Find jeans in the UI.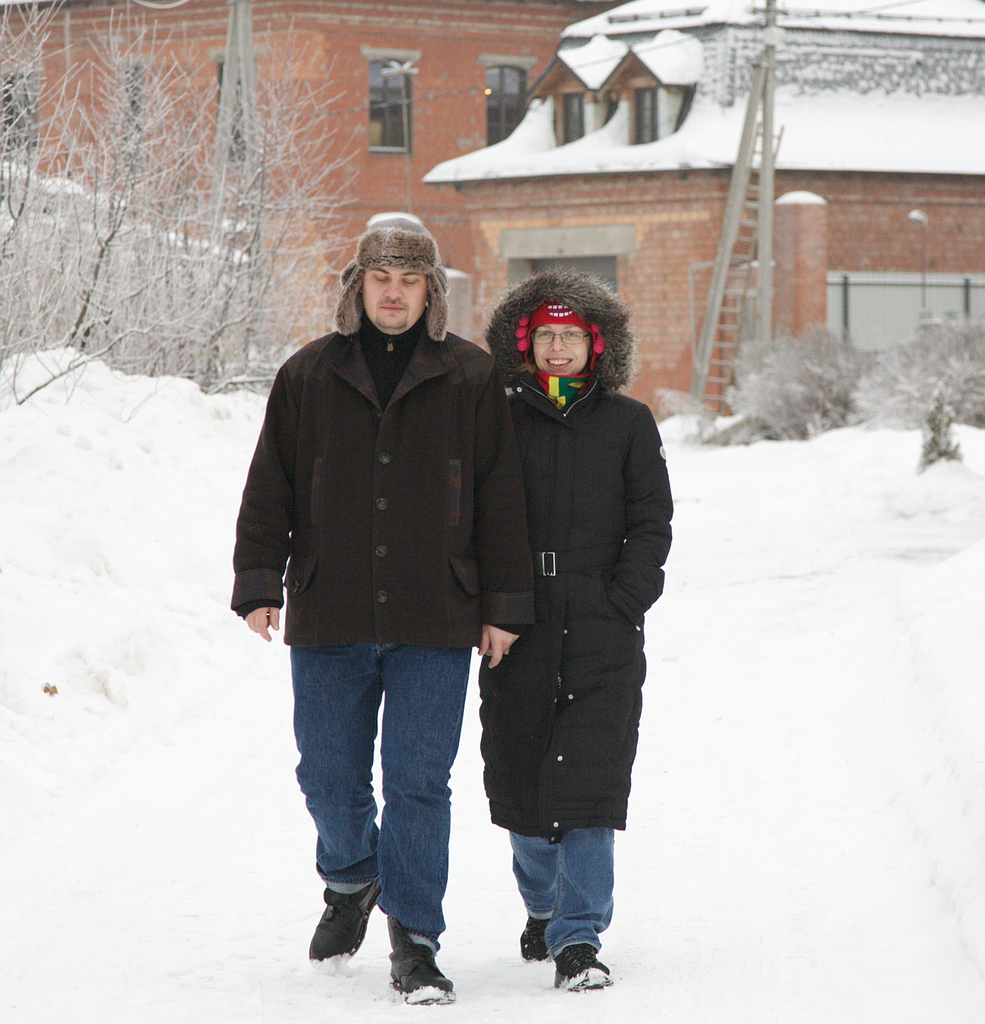
UI element at pyautogui.locateOnScreen(285, 604, 480, 984).
